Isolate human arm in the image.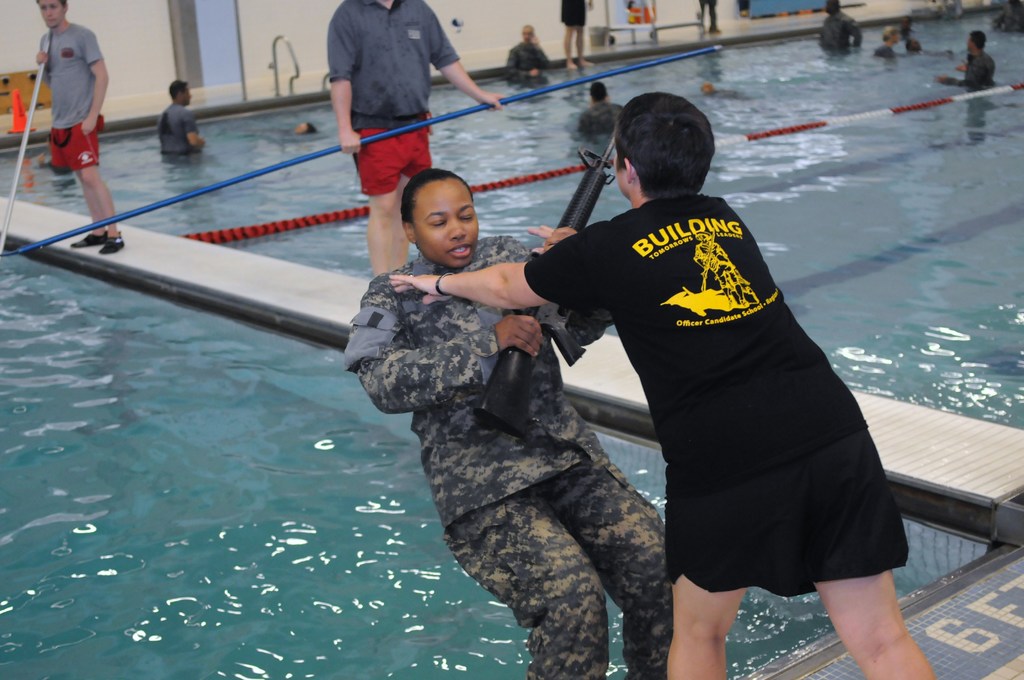
Isolated region: rect(372, 267, 543, 413).
